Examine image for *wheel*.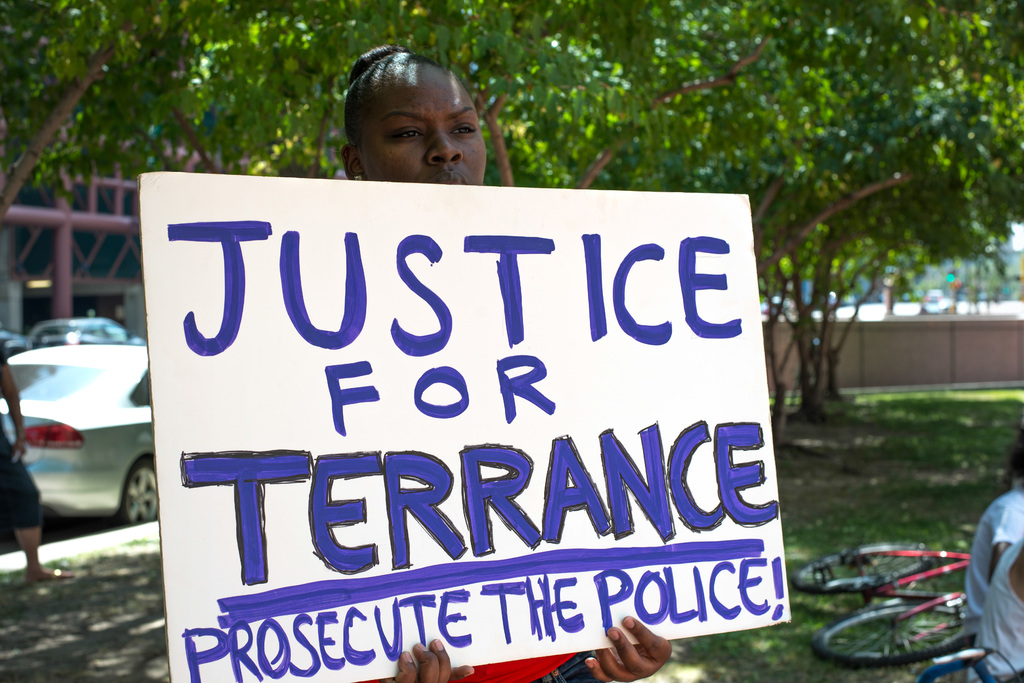
Examination result: <region>792, 544, 938, 598</region>.
